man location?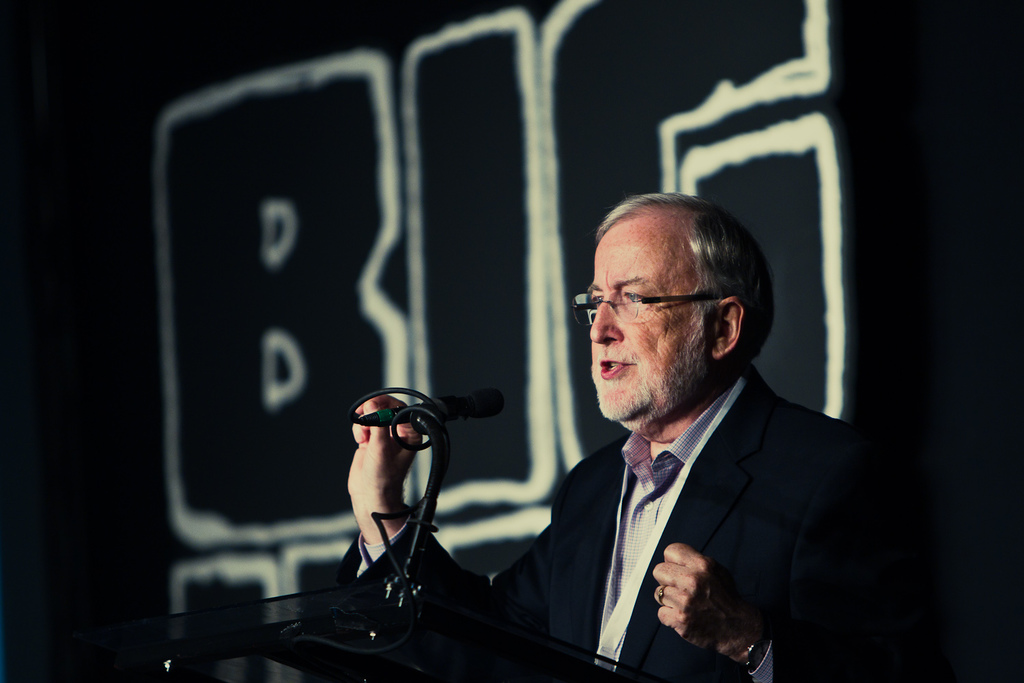
locate(313, 172, 887, 673)
